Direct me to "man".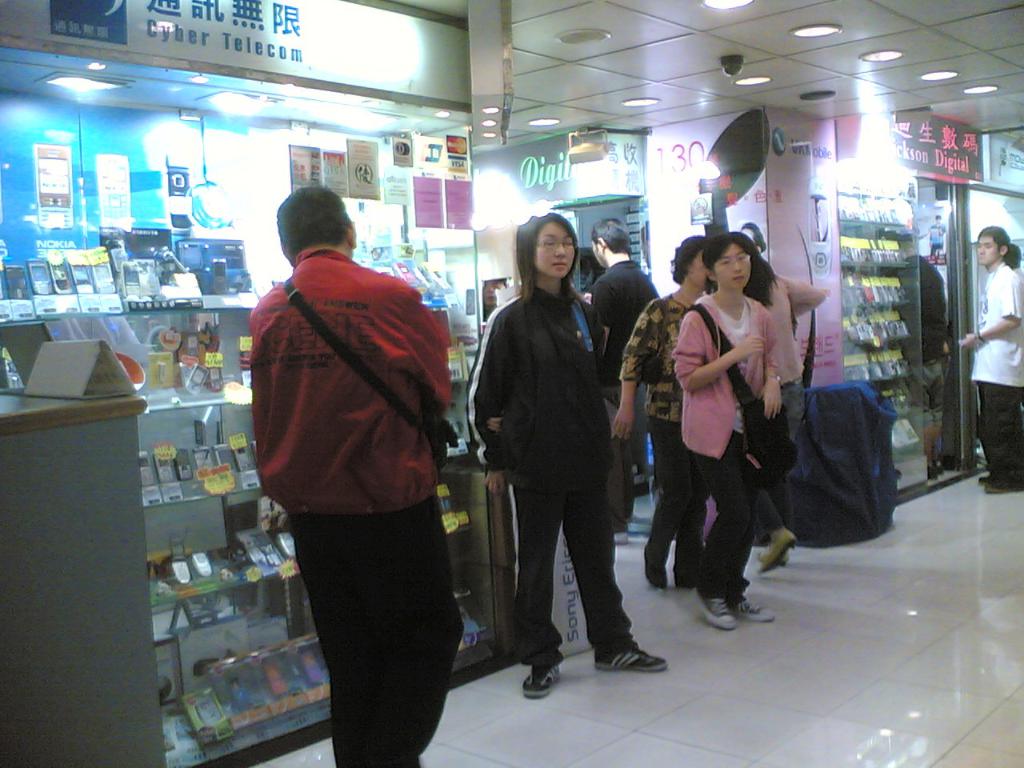
Direction: (left=586, top=221, right=665, bottom=537).
